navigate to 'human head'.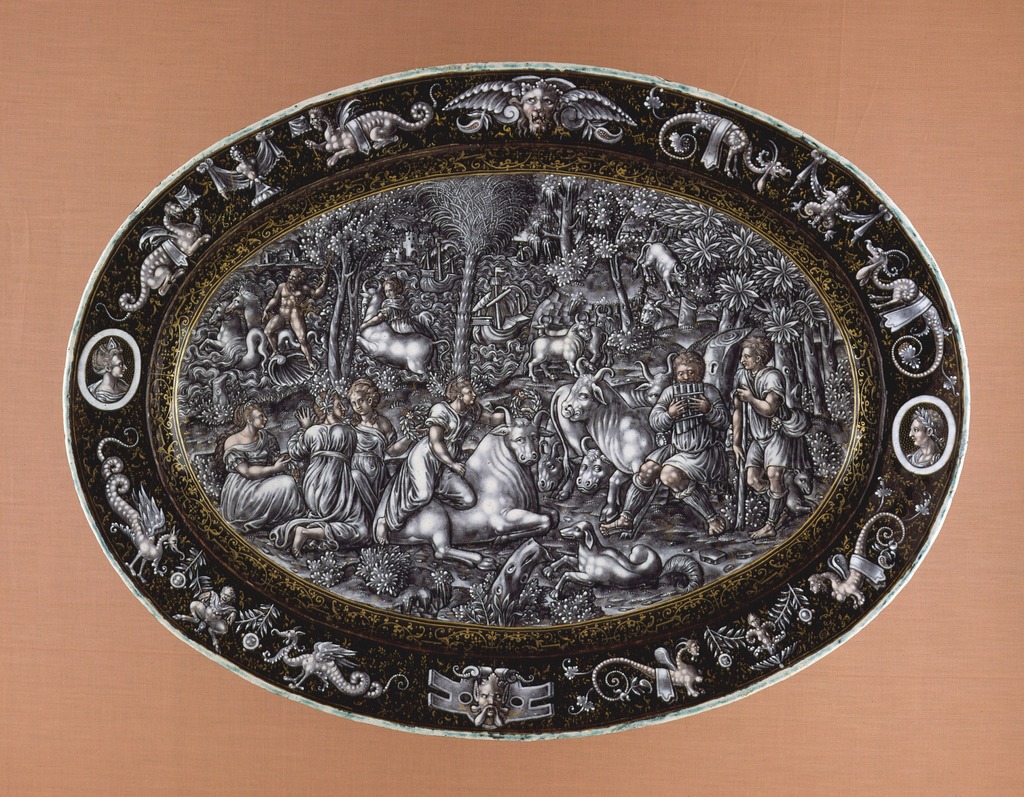
Navigation target: pyautogui.locateOnScreen(348, 382, 380, 417).
